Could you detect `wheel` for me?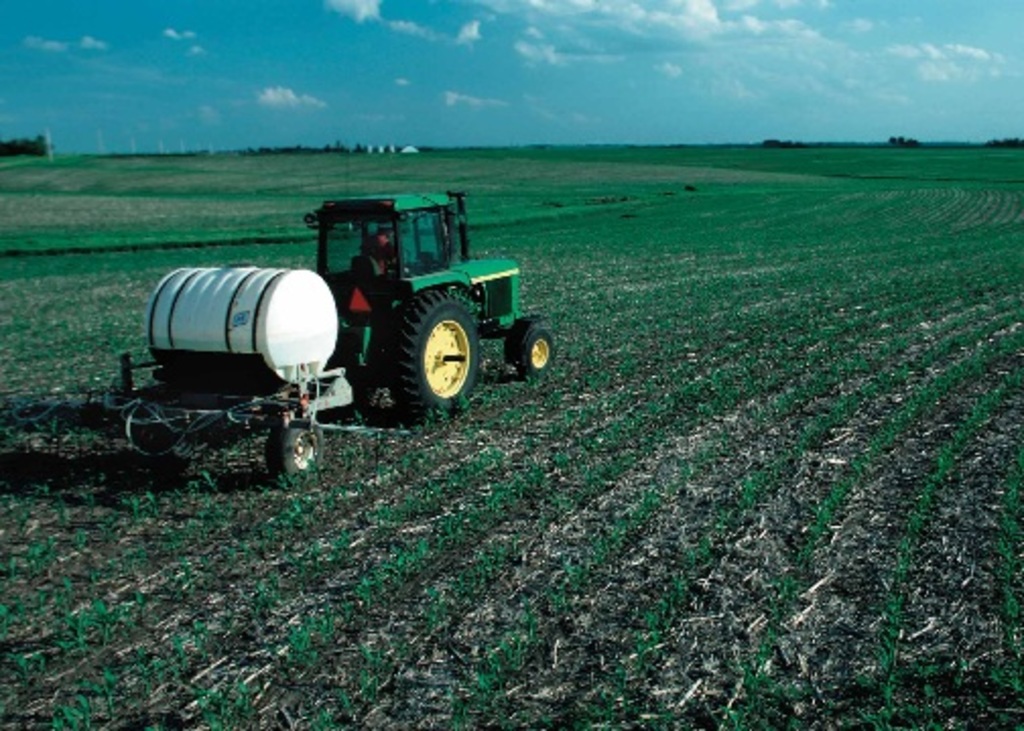
Detection result: [left=522, top=329, right=555, bottom=378].
